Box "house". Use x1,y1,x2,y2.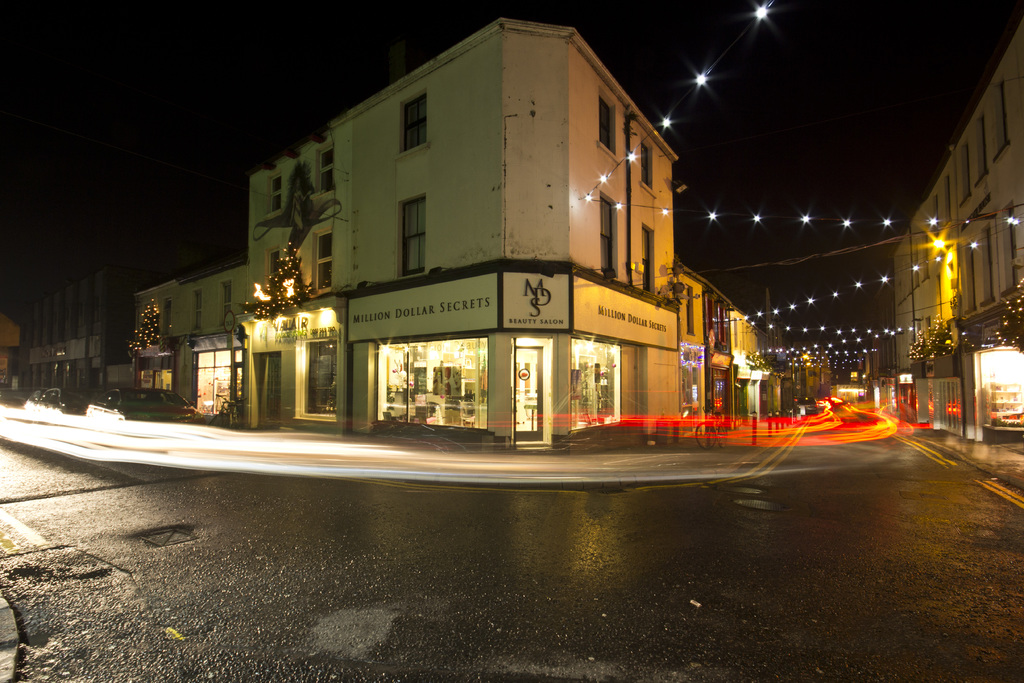
890,12,1023,432.
